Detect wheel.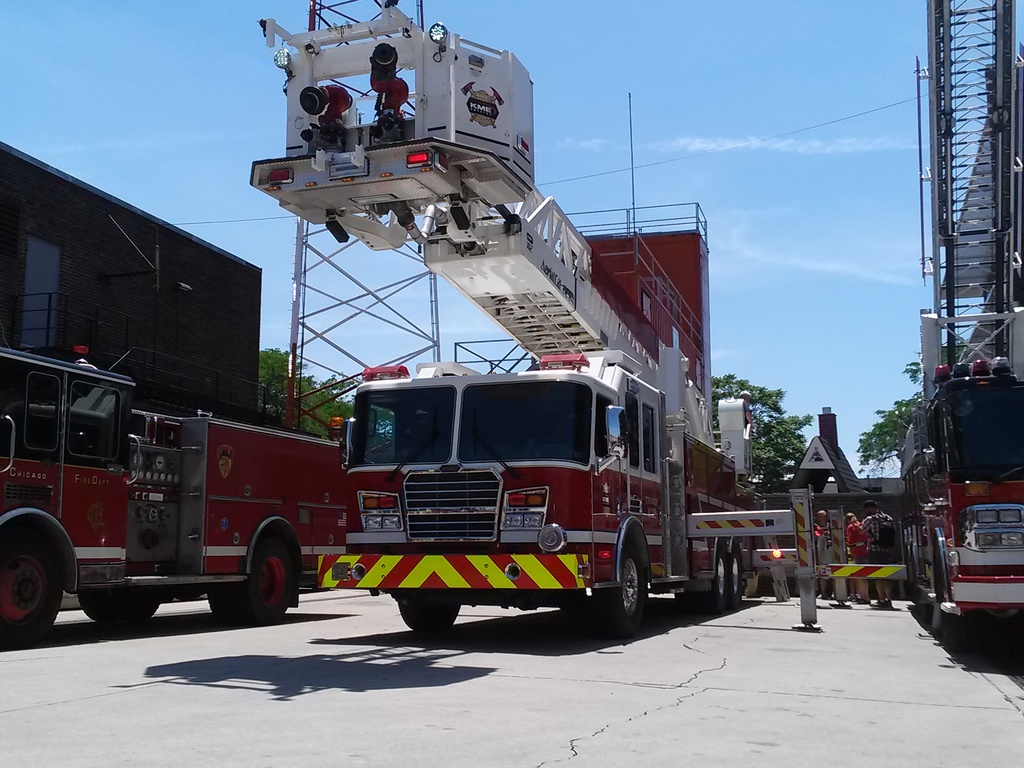
Detected at x1=938, y1=610, x2=968, y2=651.
